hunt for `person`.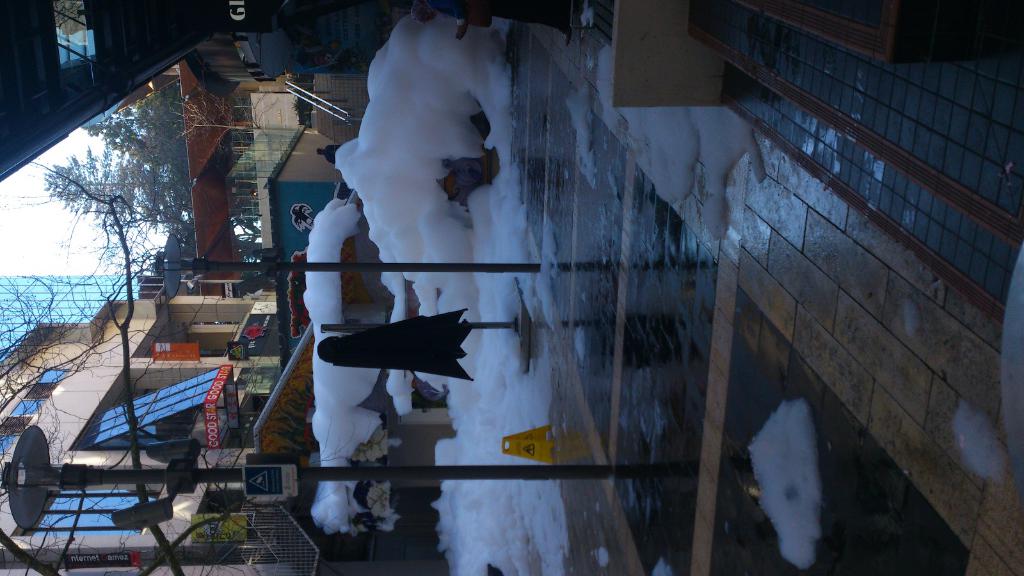
Hunted down at Rect(317, 137, 343, 172).
